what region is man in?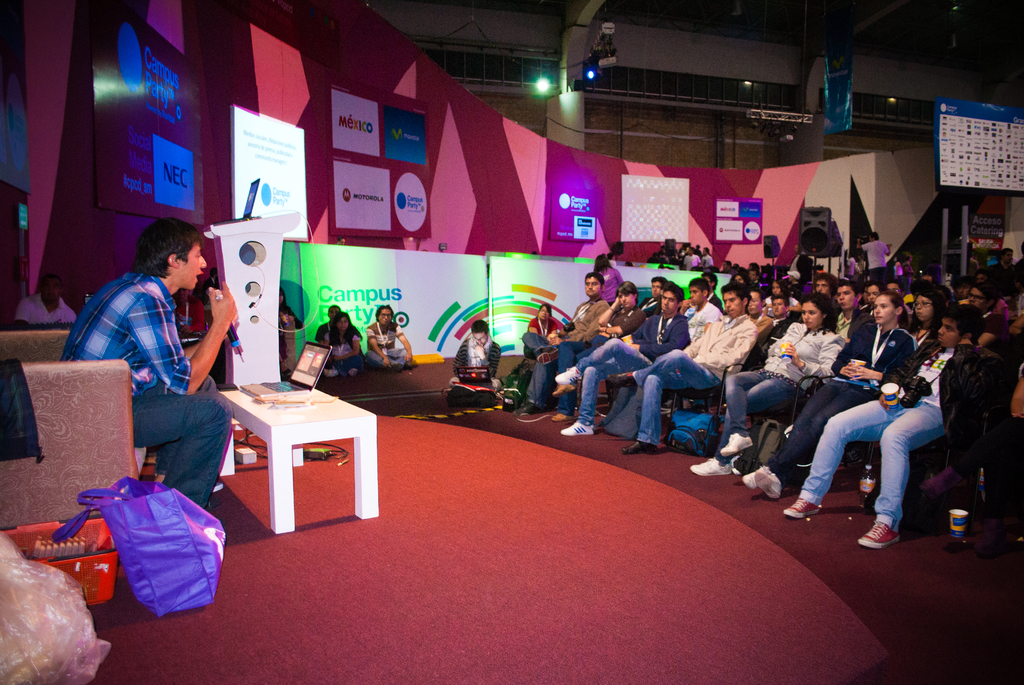
bbox=(364, 302, 422, 372).
